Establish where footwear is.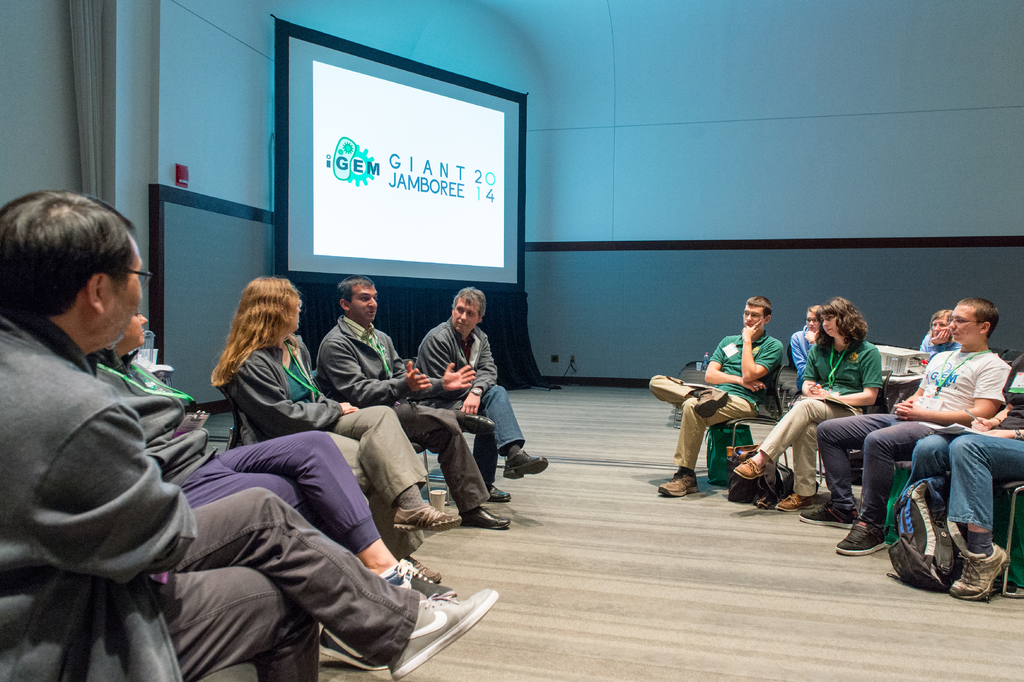
Established at (left=388, top=557, right=457, bottom=603).
